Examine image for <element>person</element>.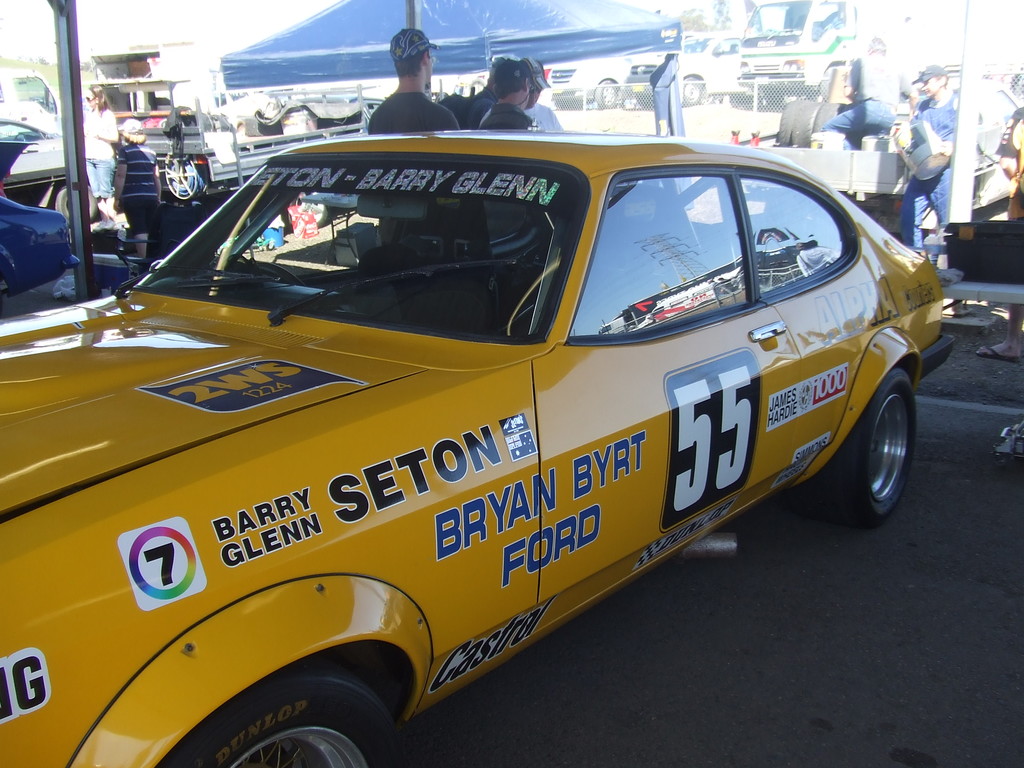
Examination result: [80,77,124,225].
